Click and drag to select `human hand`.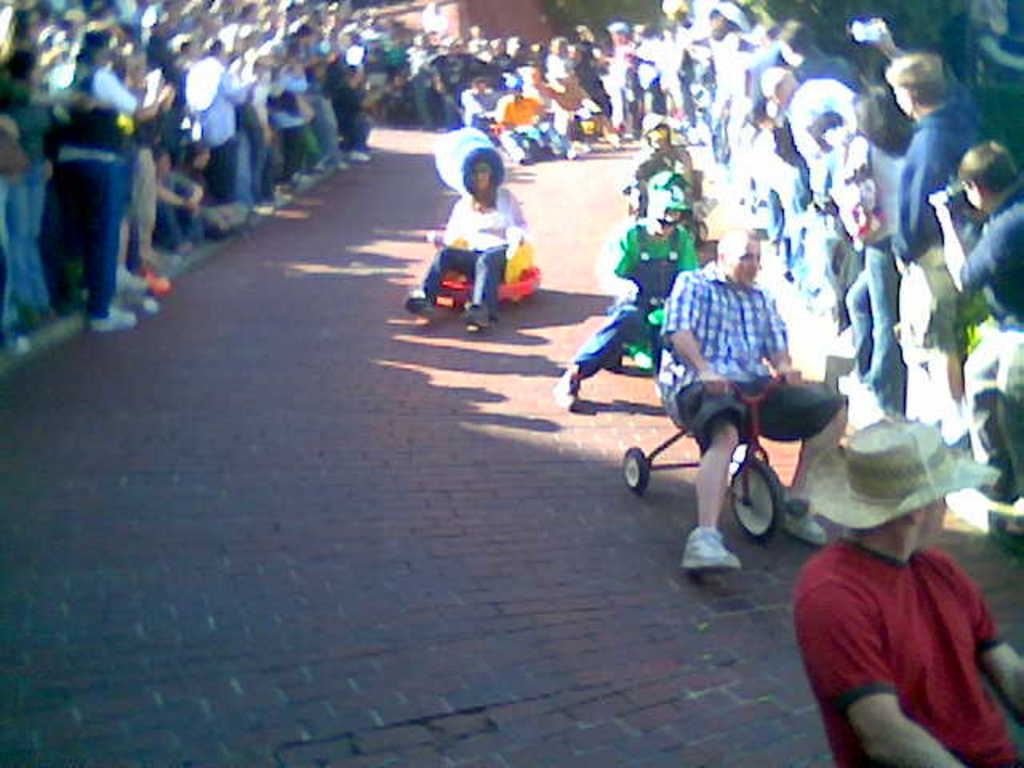
Selection: {"left": 926, "top": 192, "right": 960, "bottom": 224}.
